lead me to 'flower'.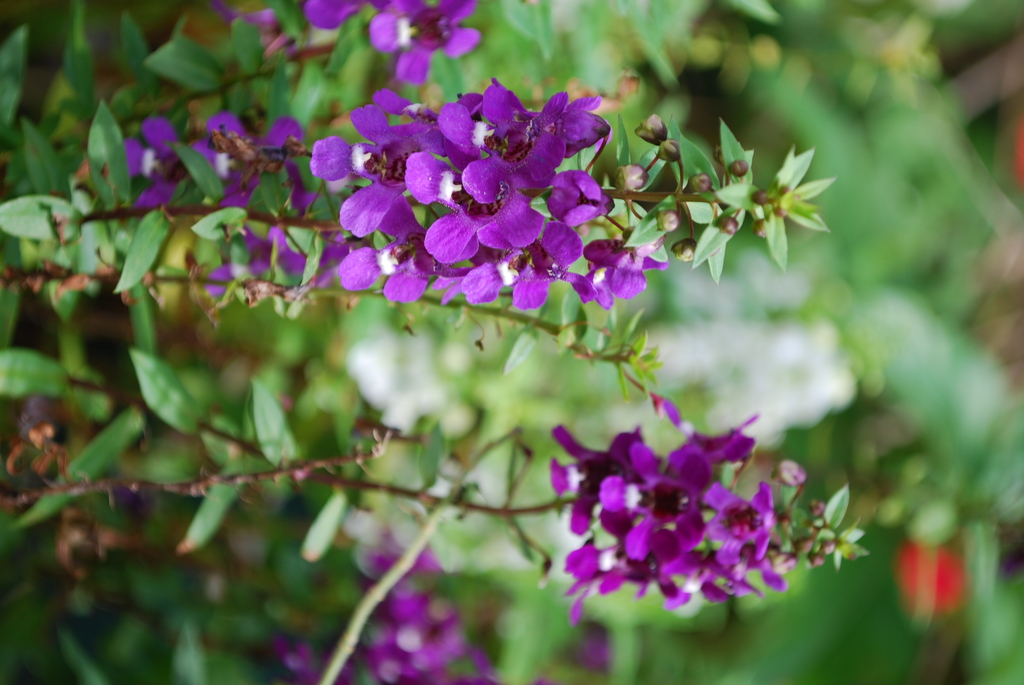
Lead to l=374, t=0, r=479, b=77.
